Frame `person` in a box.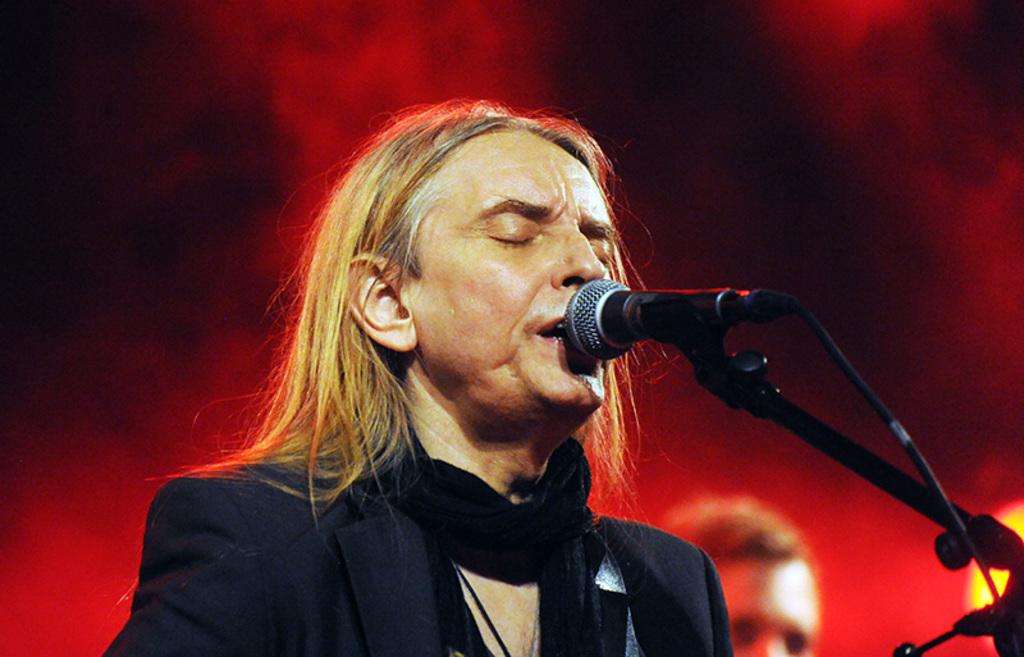
(x1=97, y1=87, x2=736, y2=656).
